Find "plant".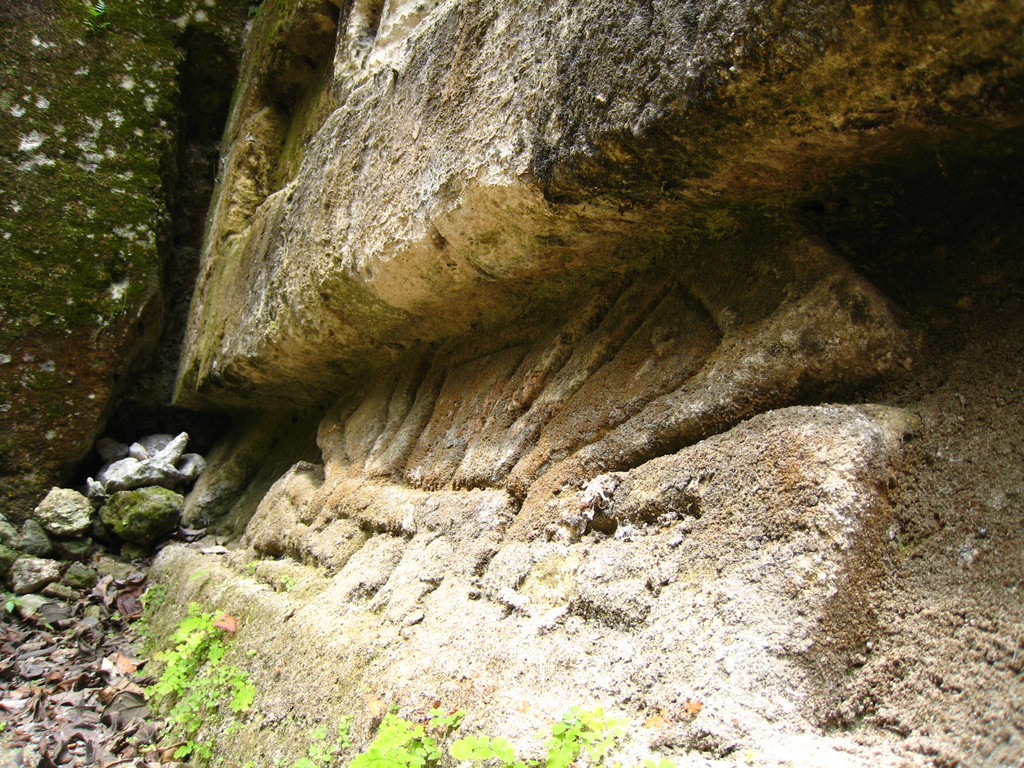
region(276, 568, 298, 591).
